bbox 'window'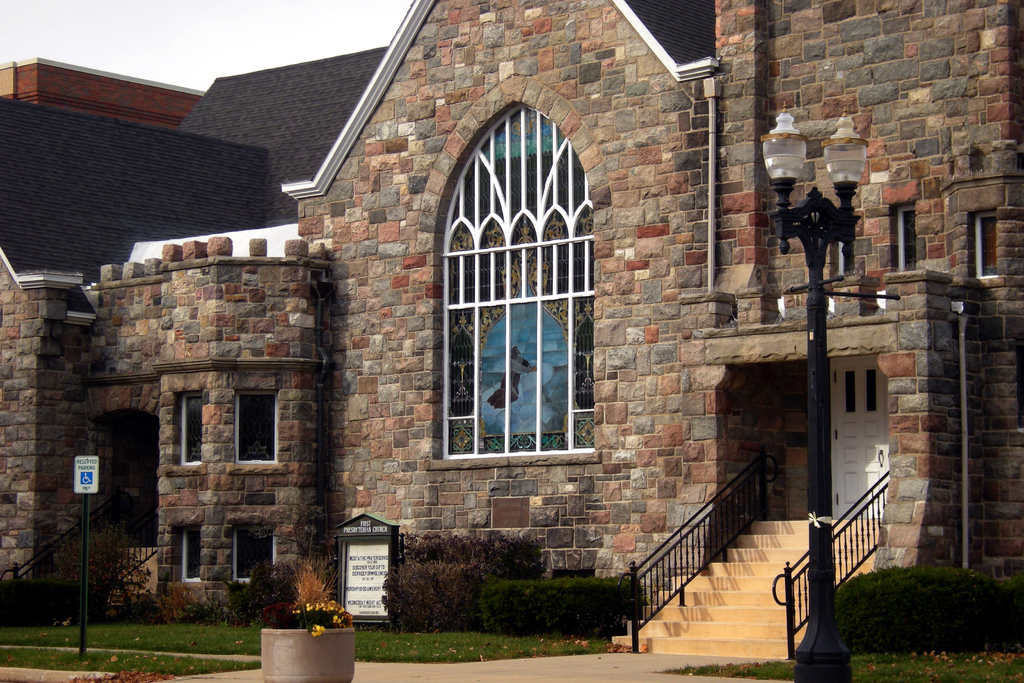
<bbox>965, 201, 1001, 283</bbox>
